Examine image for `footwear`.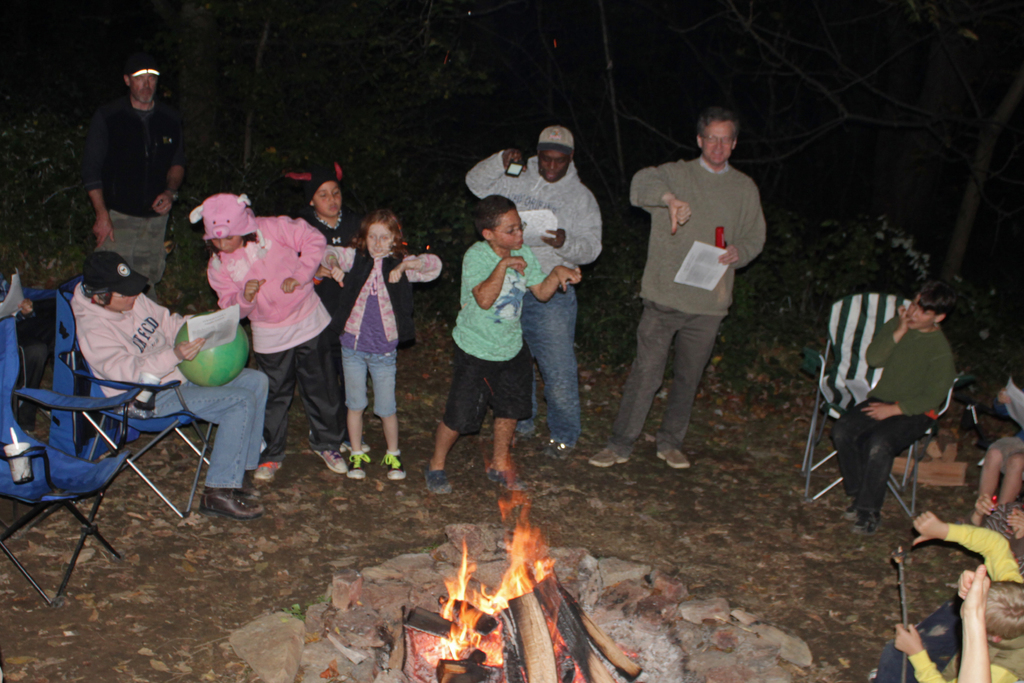
Examination result: 851,509,884,537.
